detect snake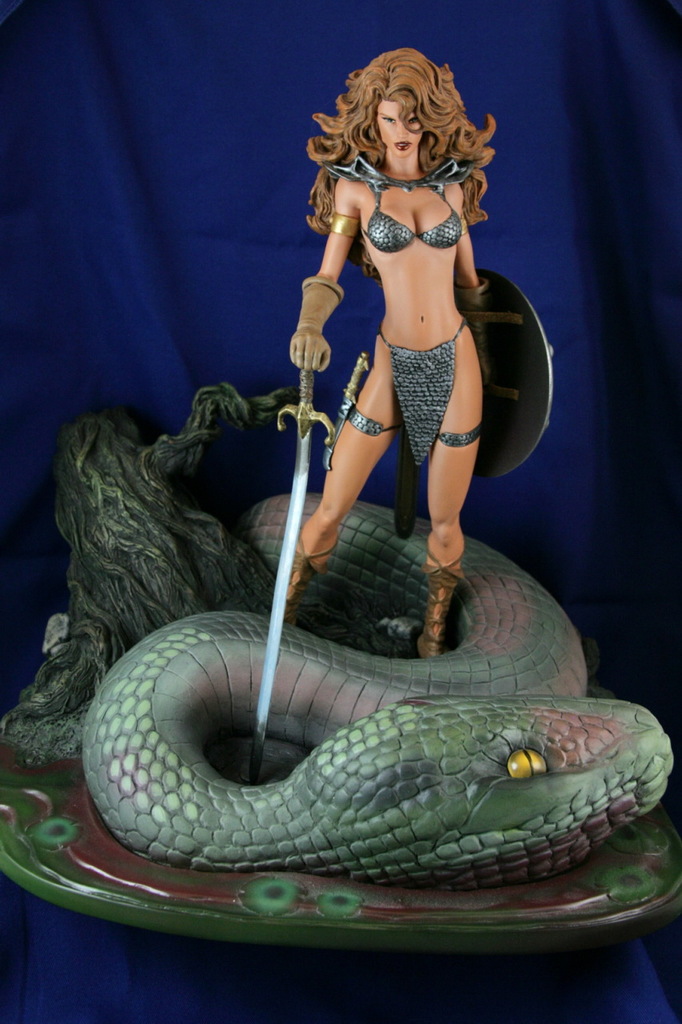
0:380:681:943
